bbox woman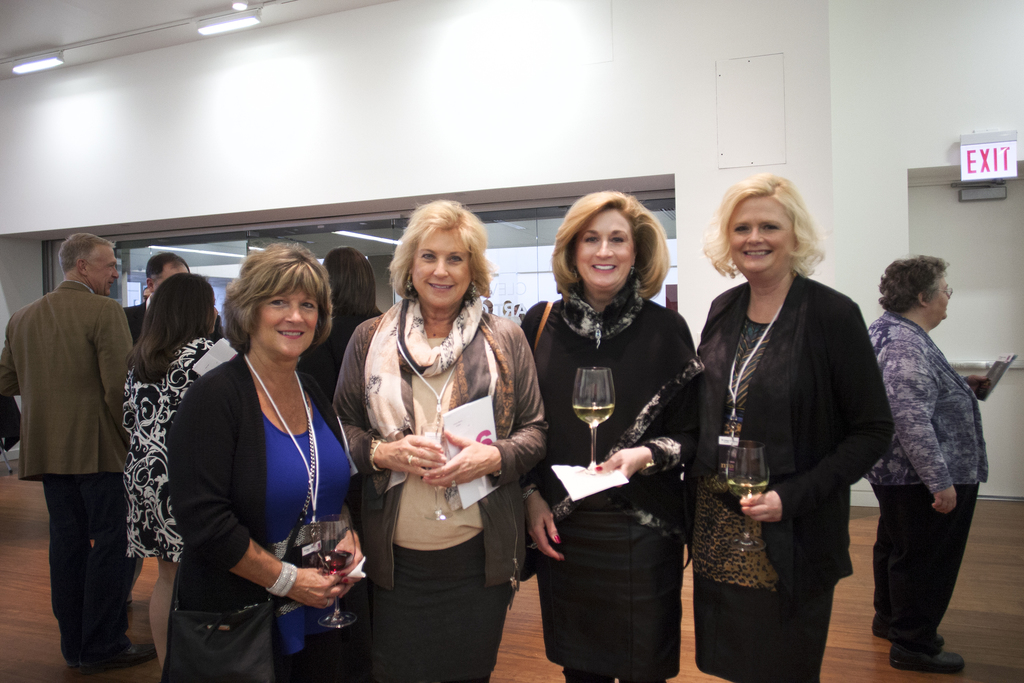
869, 247, 992, 678
